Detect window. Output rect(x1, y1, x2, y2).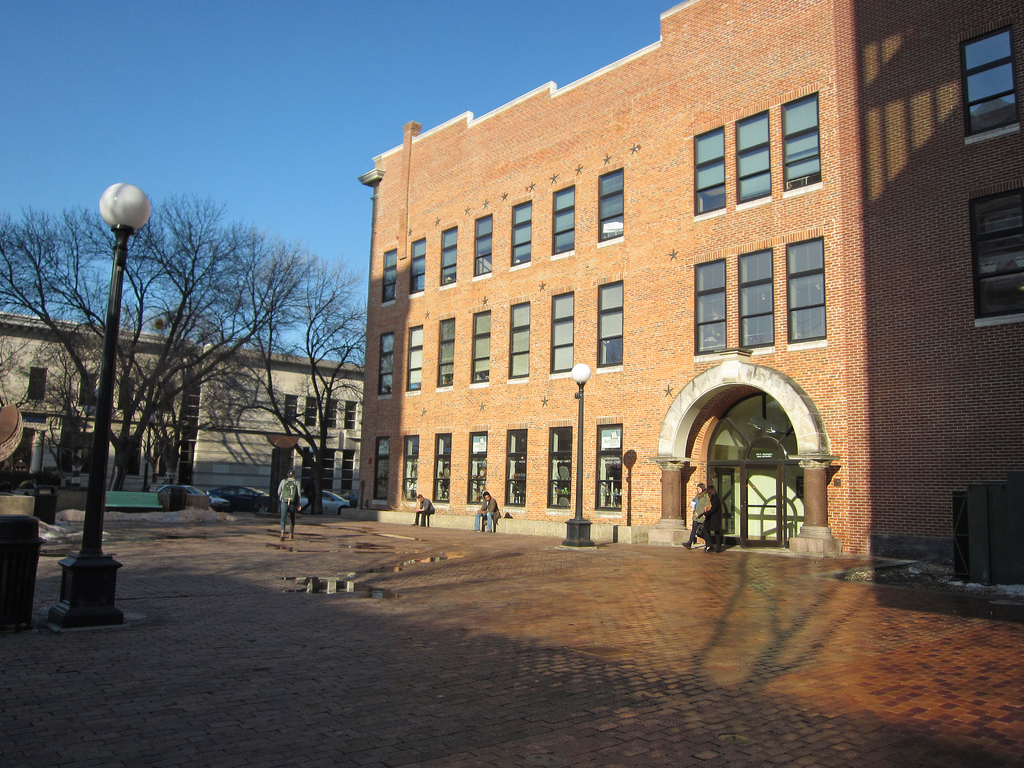
rect(342, 452, 355, 489).
